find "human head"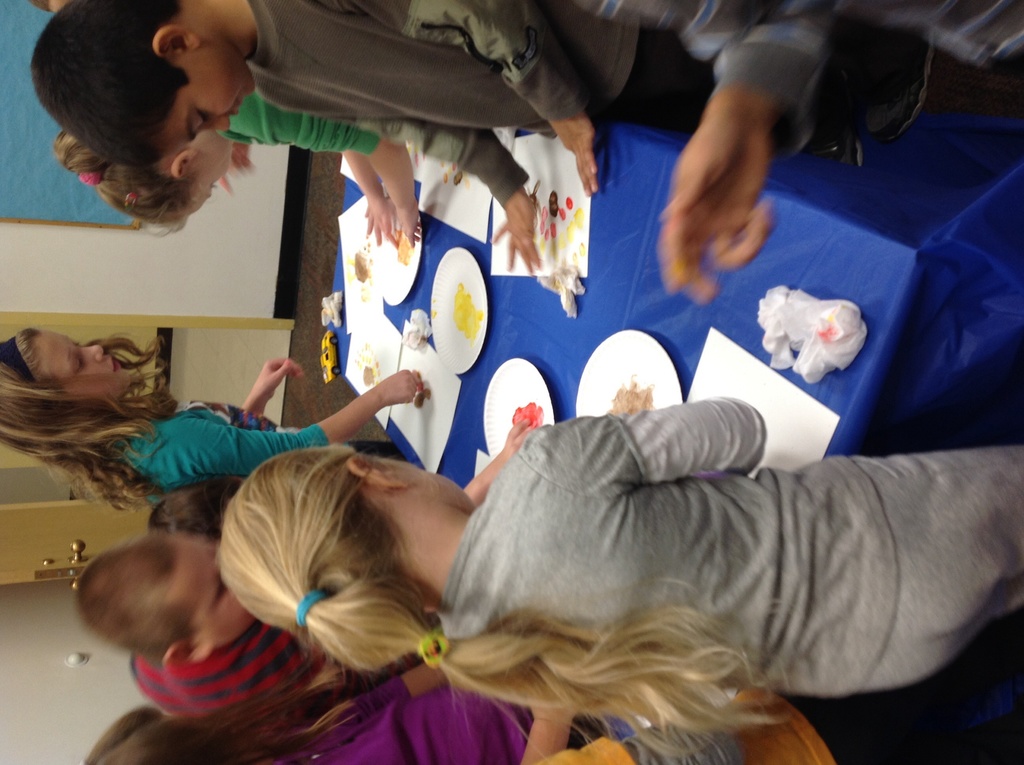
bbox(74, 706, 271, 764)
